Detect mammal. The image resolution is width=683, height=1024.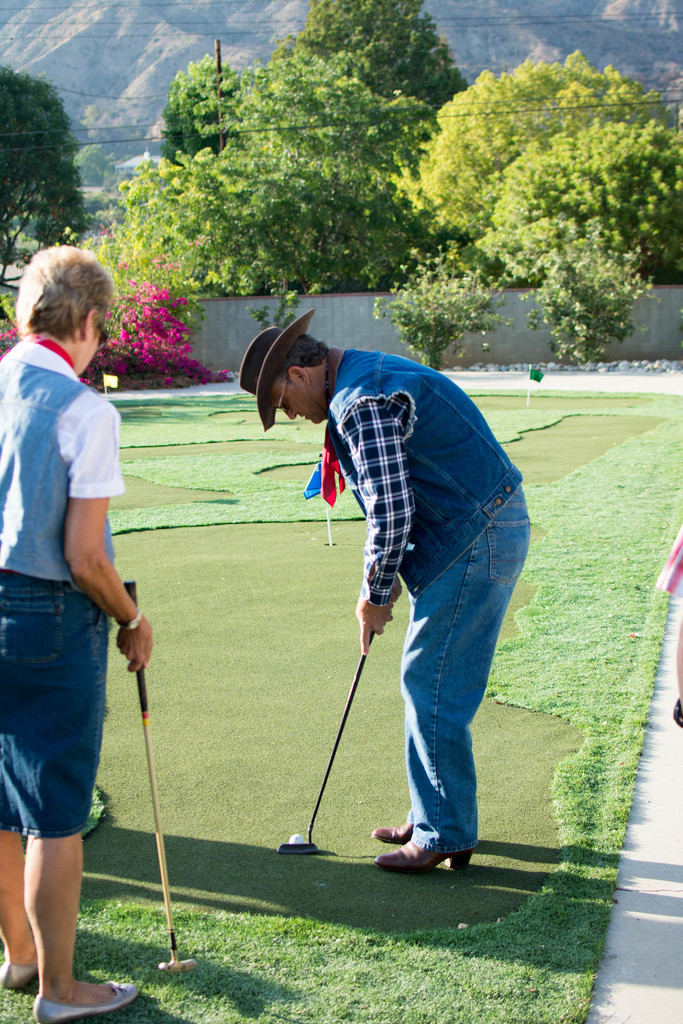
(0,242,152,1023).
